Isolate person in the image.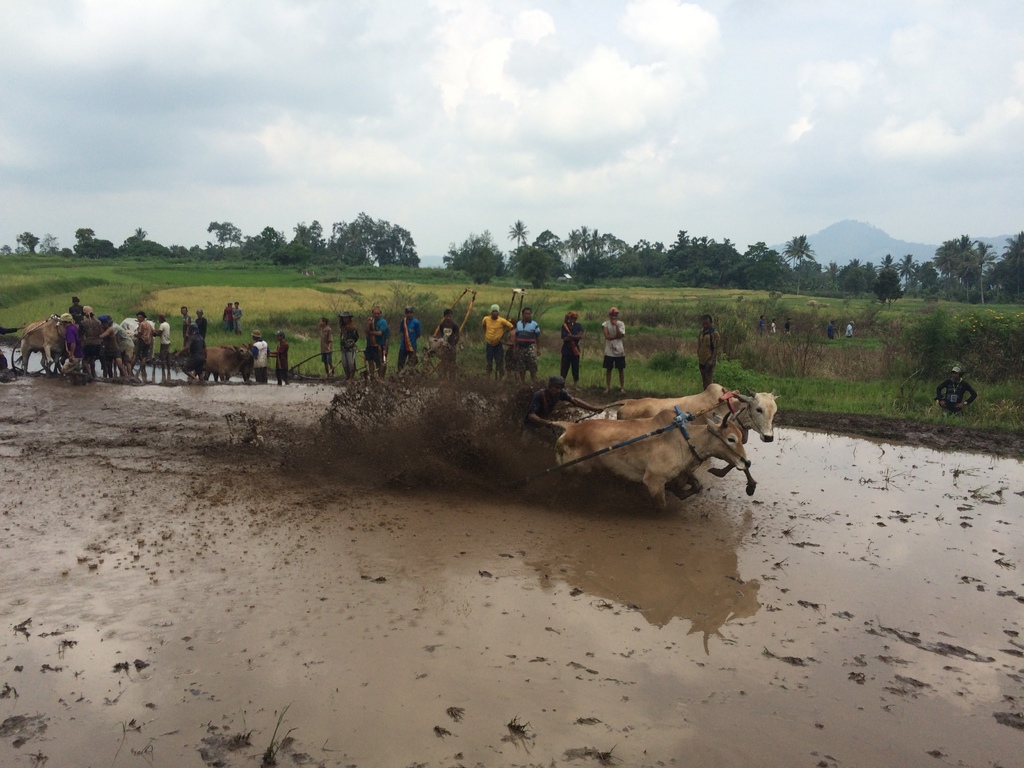
Isolated region: rect(936, 365, 976, 417).
